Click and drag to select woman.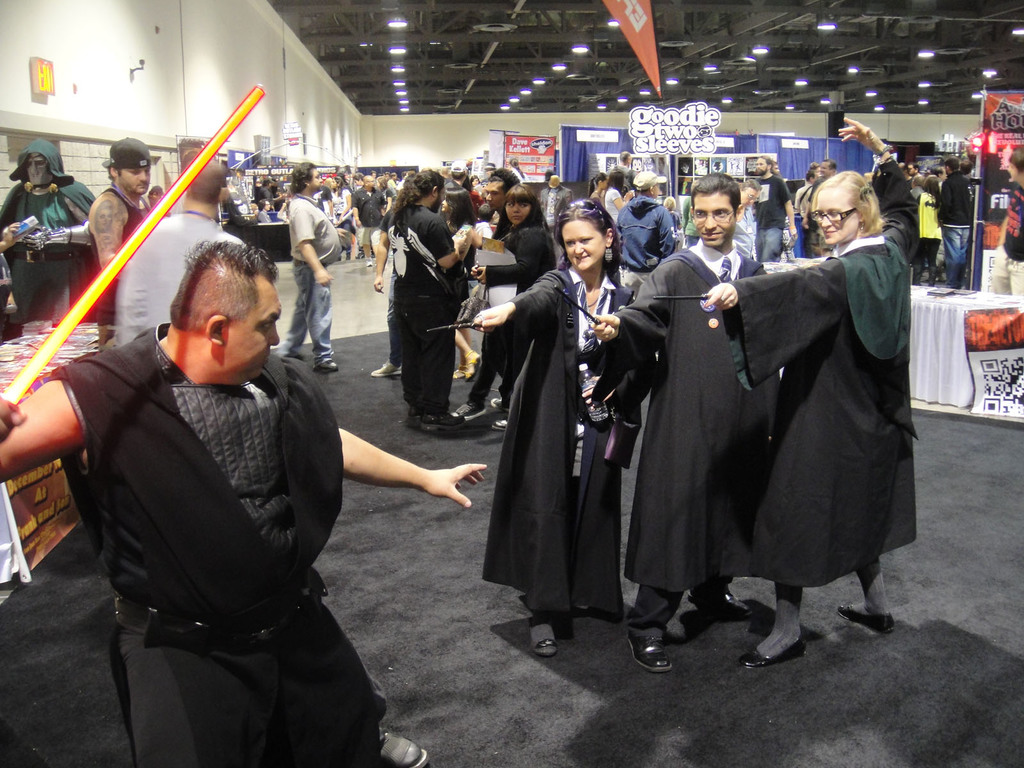
Selection: <bbox>591, 168, 608, 207</bbox>.
